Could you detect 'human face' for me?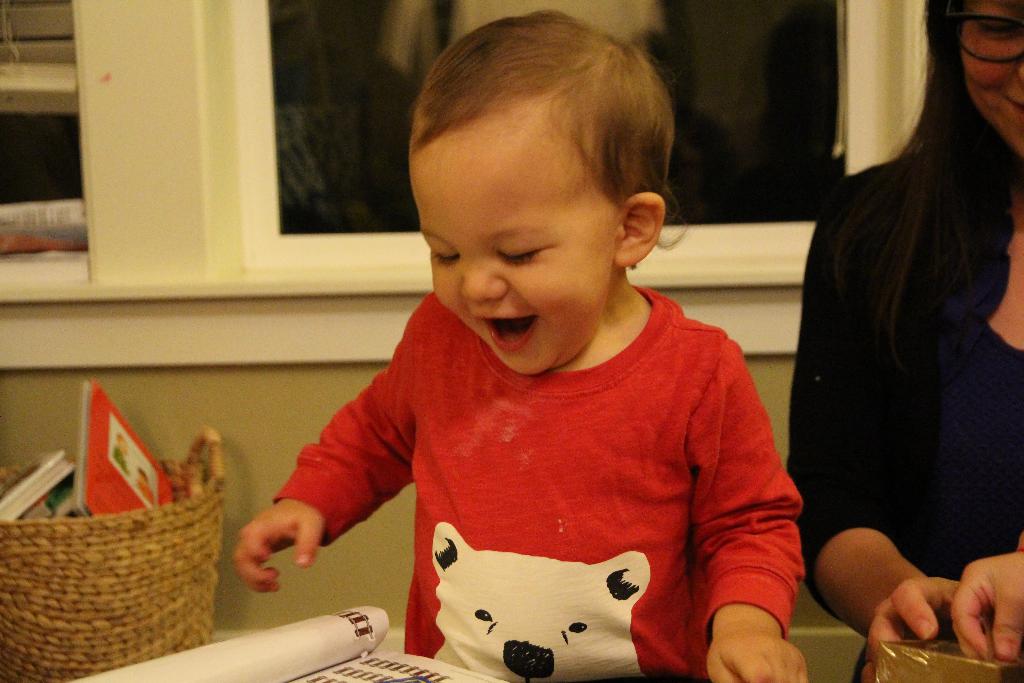
Detection result: Rect(410, 126, 611, 376).
